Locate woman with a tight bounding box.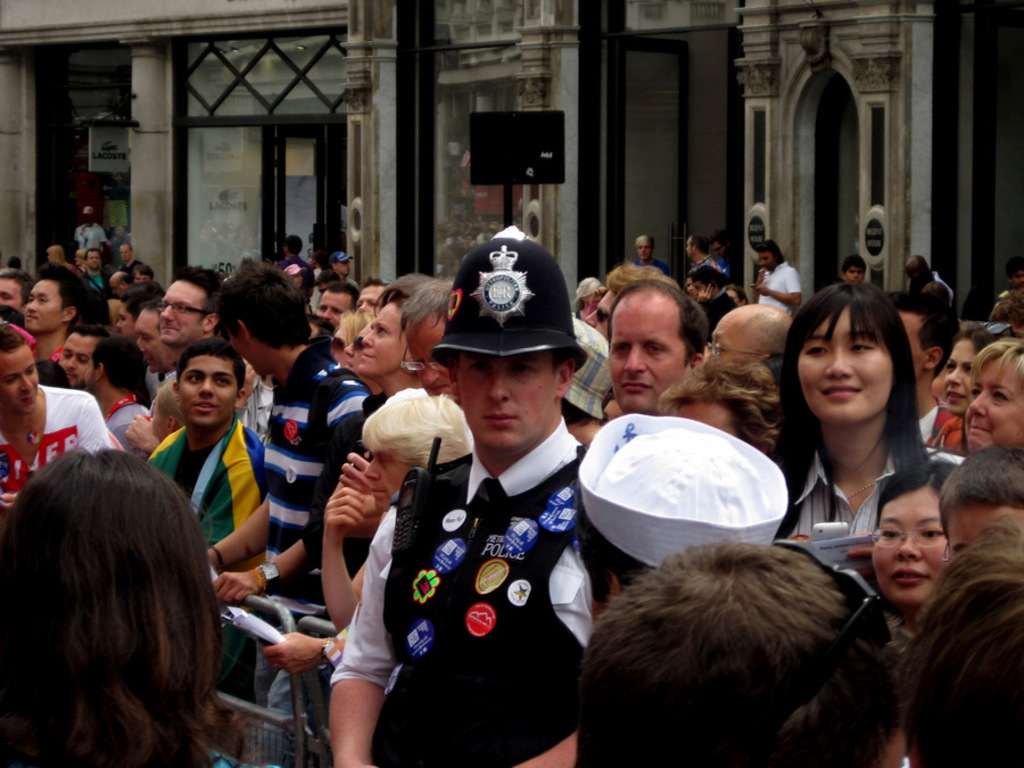
locate(966, 333, 1023, 454).
